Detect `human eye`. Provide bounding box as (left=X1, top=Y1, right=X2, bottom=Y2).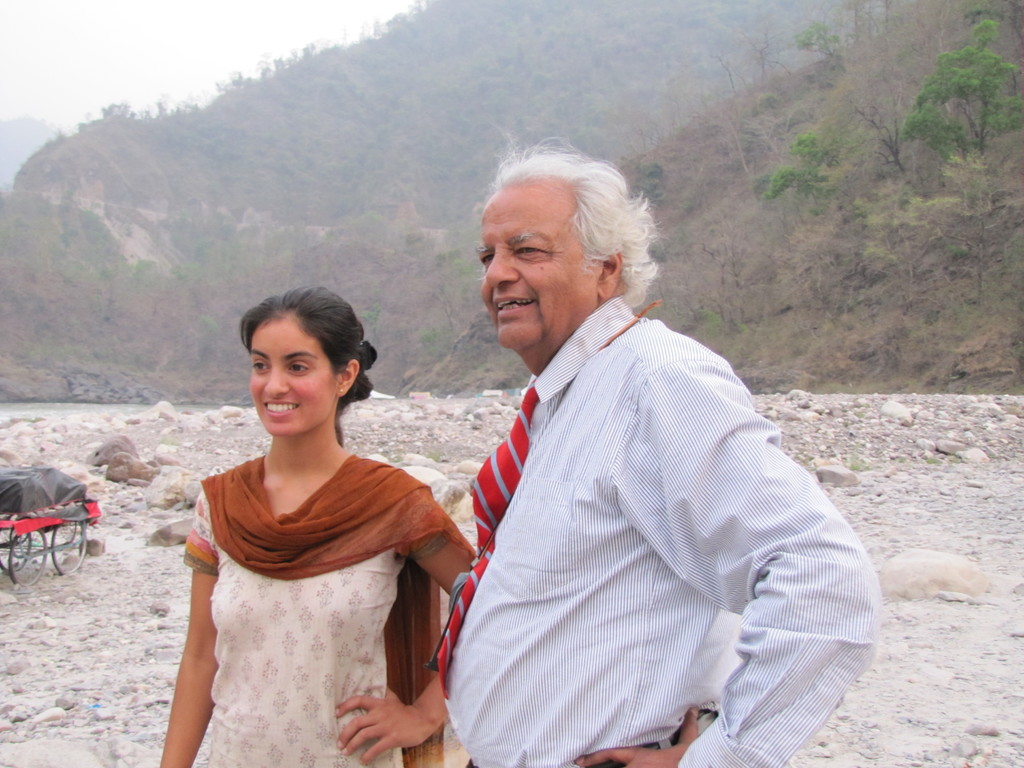
(left=478, top=250, right=497, bottom=265).
